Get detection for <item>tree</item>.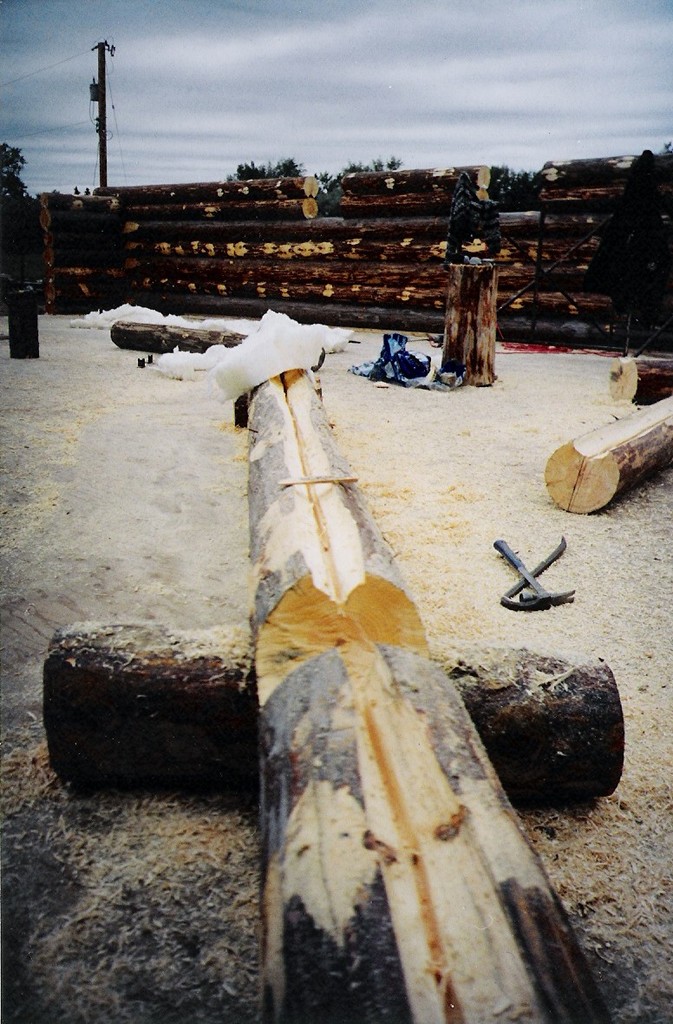
Detection: left=436, top=255, right=500, bottom=377.
